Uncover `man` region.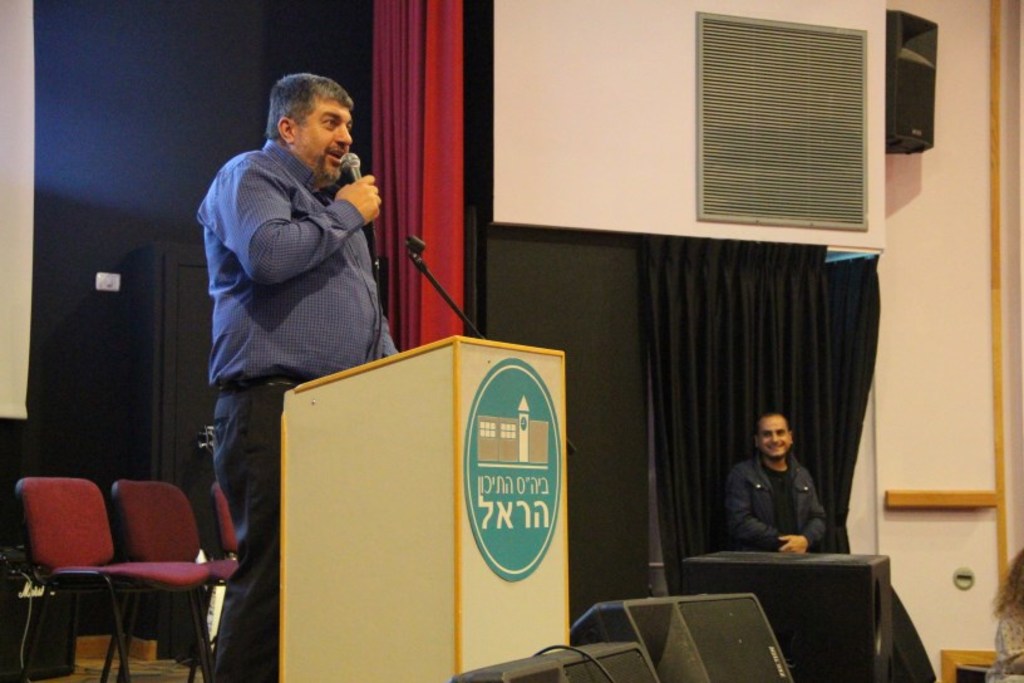
Uncovered: {"left": 730, "top": 411, "right": 827, "bottom": 555}.
